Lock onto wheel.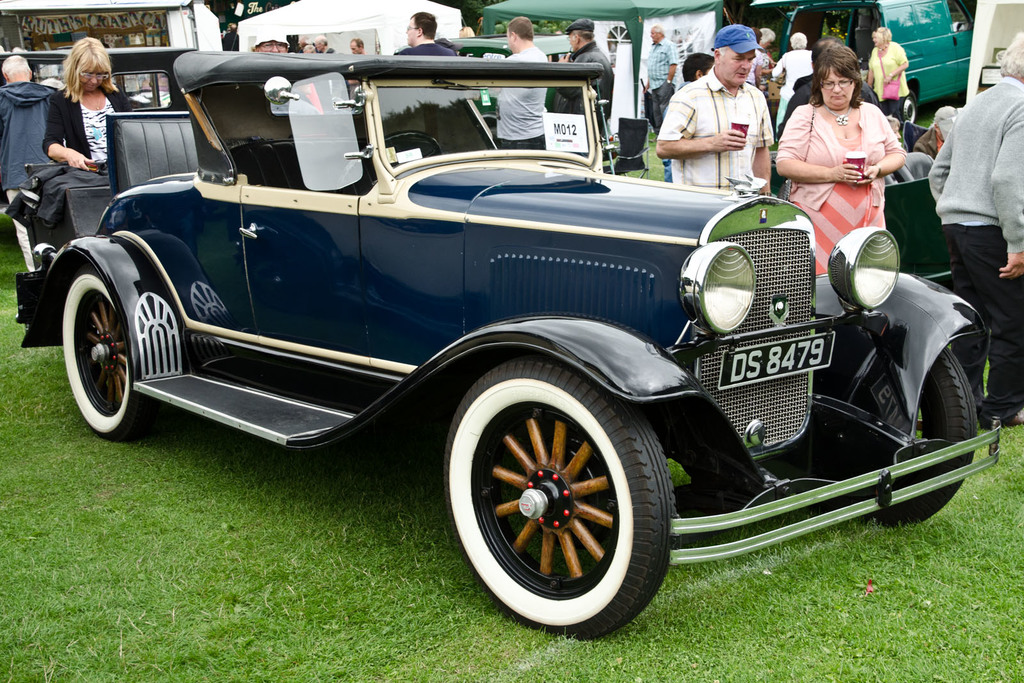
Locked: box(436, 365, 671, 638).
